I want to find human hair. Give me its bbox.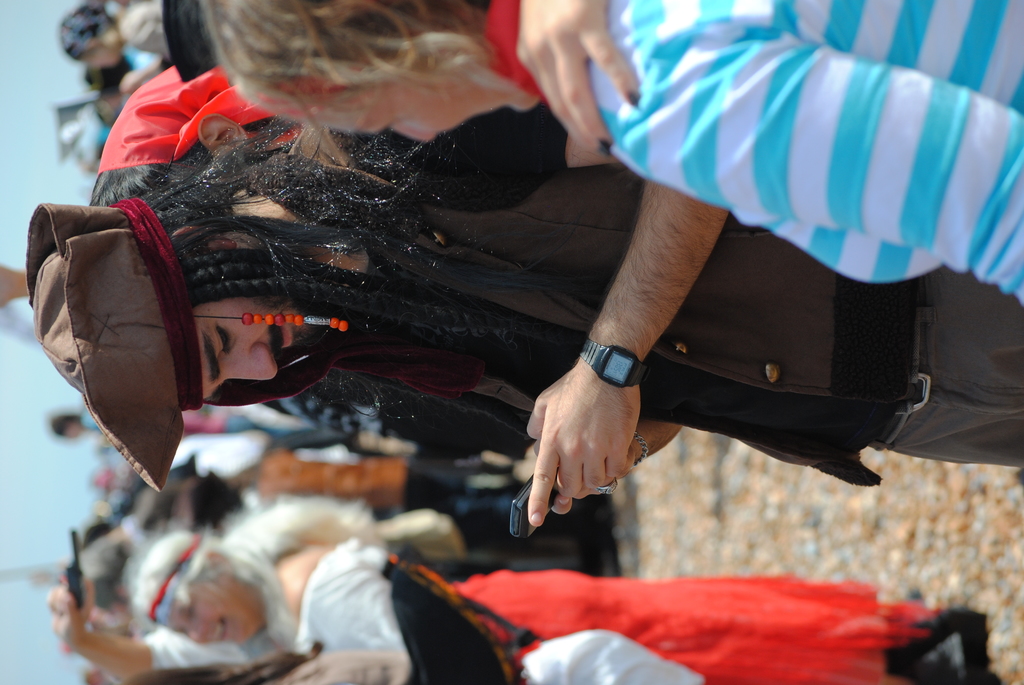
(x1=191, y1=0, x2=522, y2=168).
